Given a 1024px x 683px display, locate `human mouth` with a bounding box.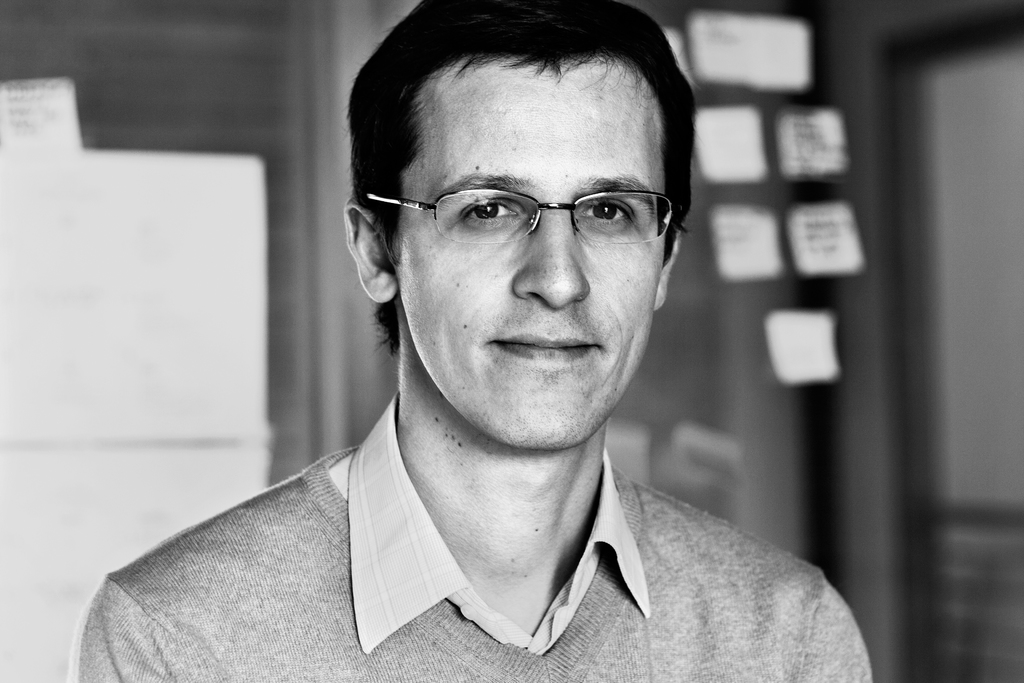
Located: [481,322,606,374].
